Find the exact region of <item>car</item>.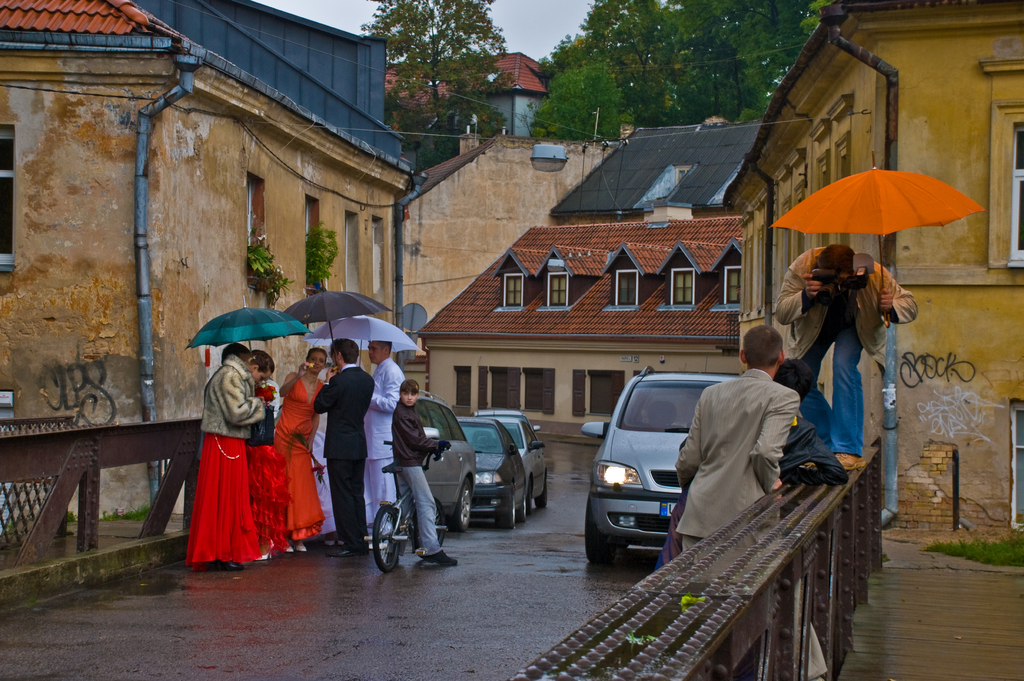
Exact region: (475,407,545,500).
